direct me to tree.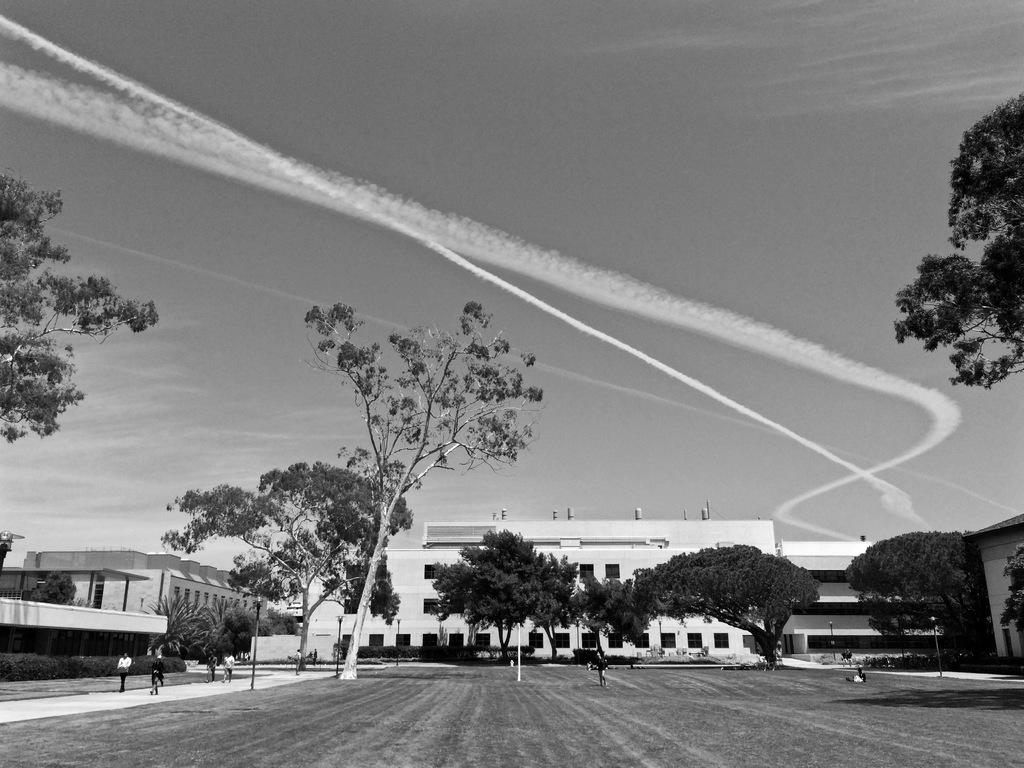
Direction: (420,529,582,664).
